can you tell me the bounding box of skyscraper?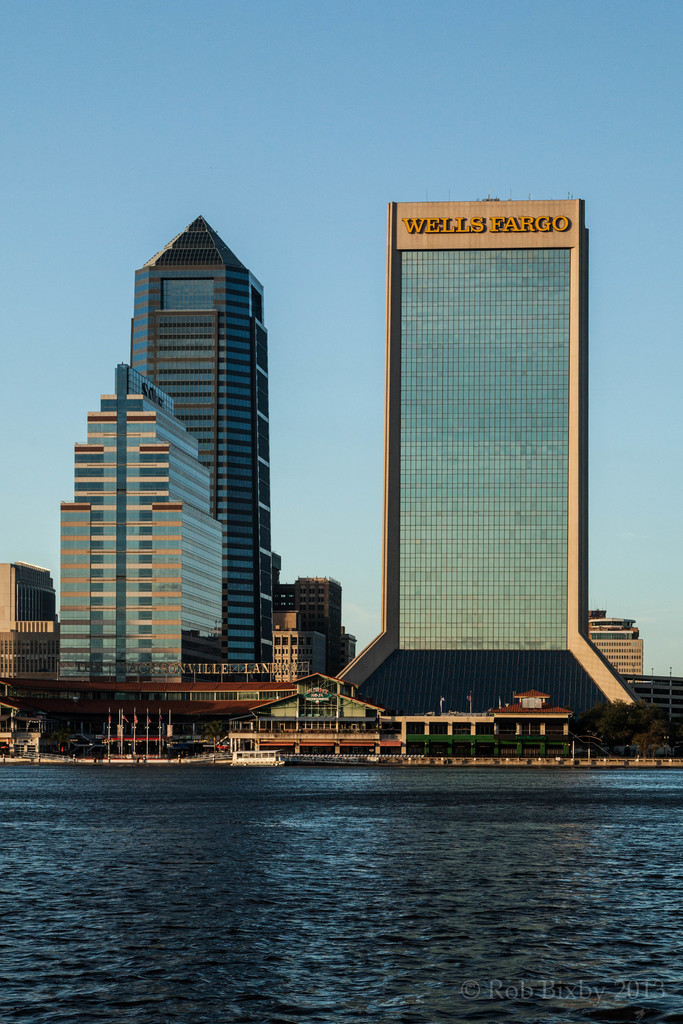
333, 197, 665, 755.
